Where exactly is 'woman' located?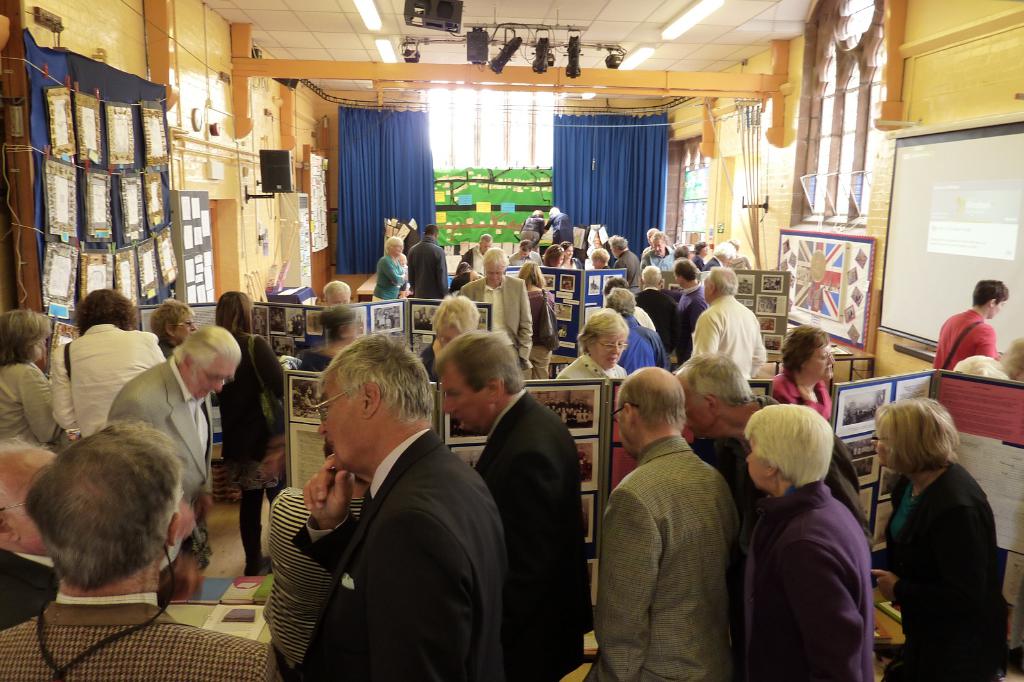
Its bounding box is 376 234 411 302.
